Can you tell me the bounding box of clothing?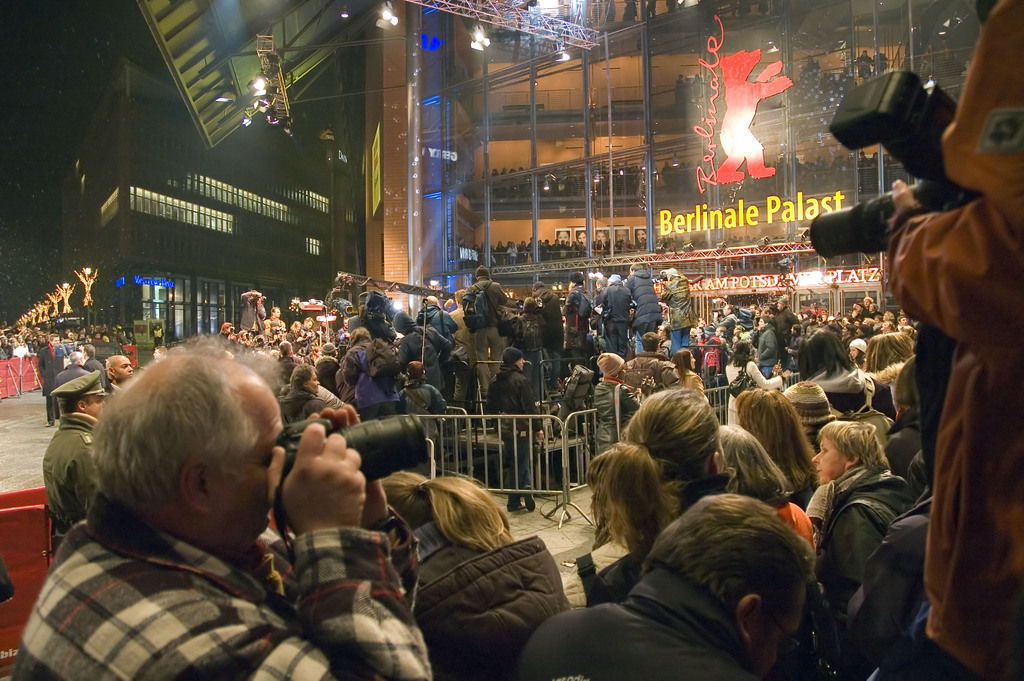
<region>0, 320, 138, 359</region>.
